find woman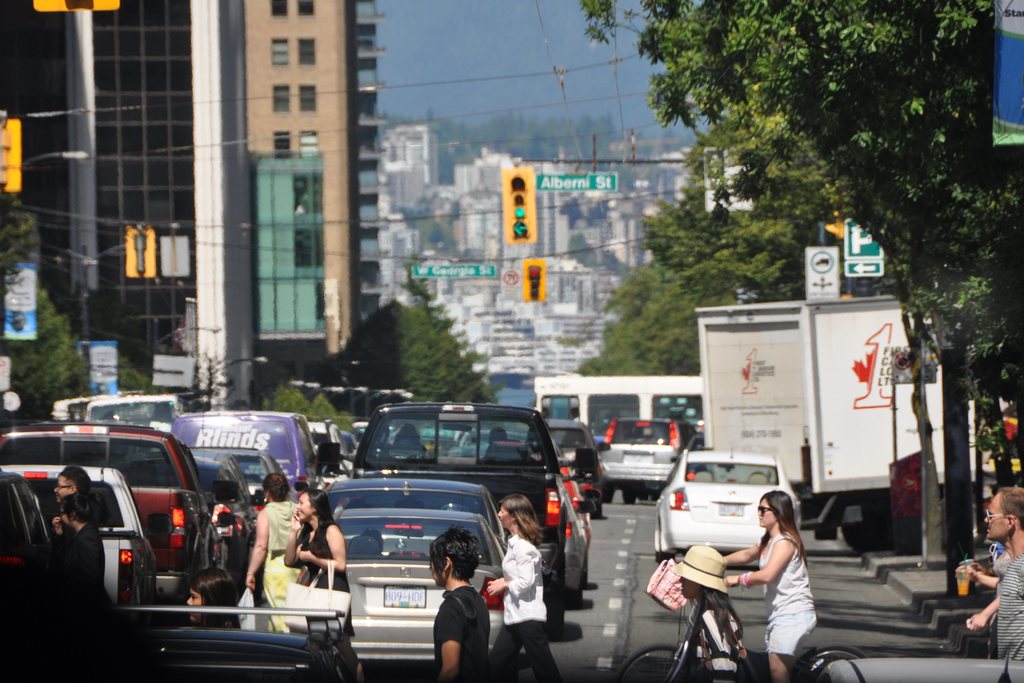
487:493:563:682
